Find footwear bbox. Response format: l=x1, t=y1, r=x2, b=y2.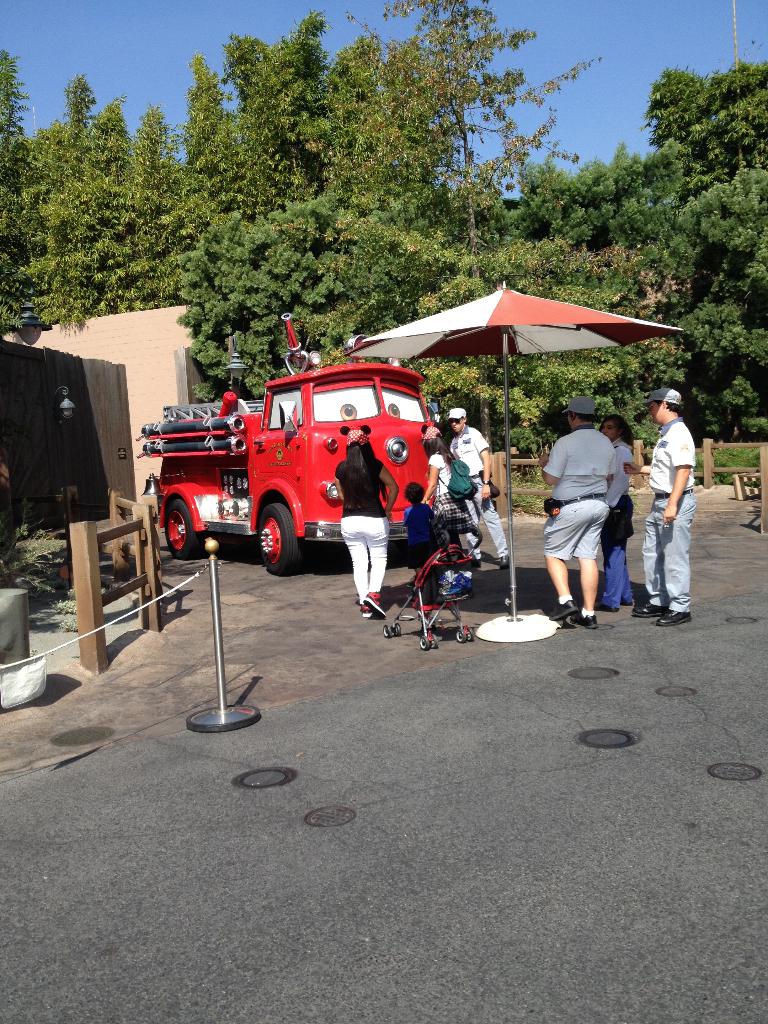
l=621, t=597, r=634, b=606.
